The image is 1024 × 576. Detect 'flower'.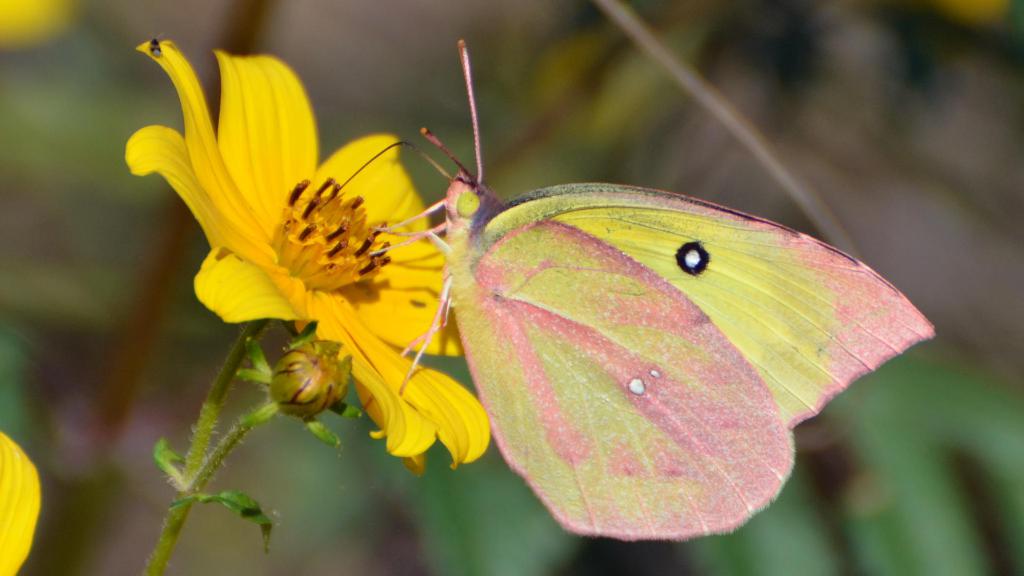
Detection: 0 0 97 54.
